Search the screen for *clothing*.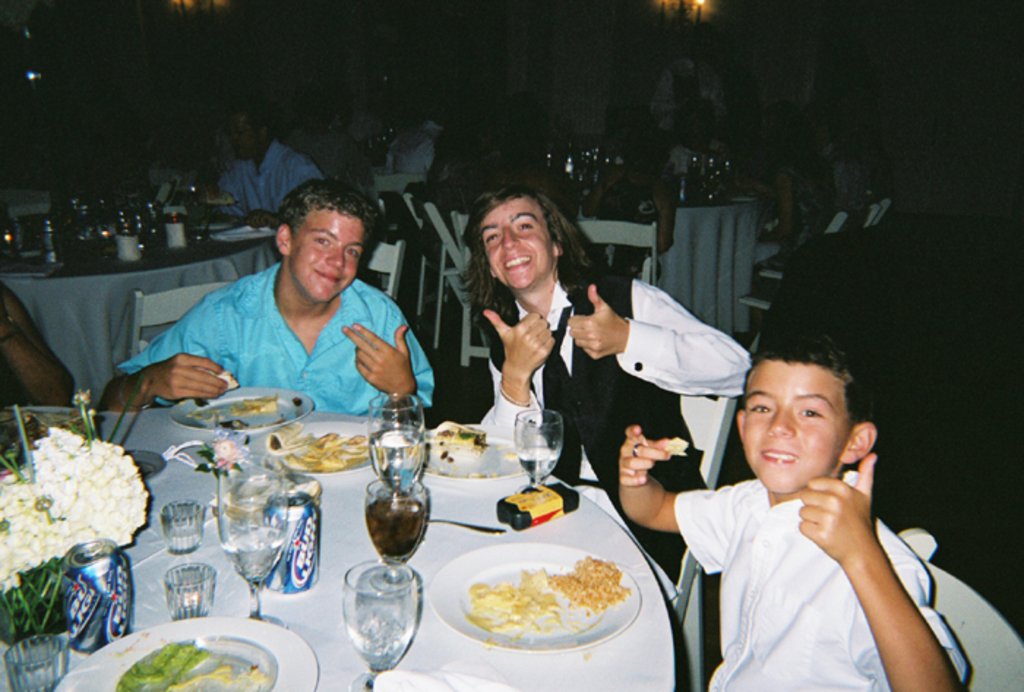
Found at detection(683, 404, 967, 686).
